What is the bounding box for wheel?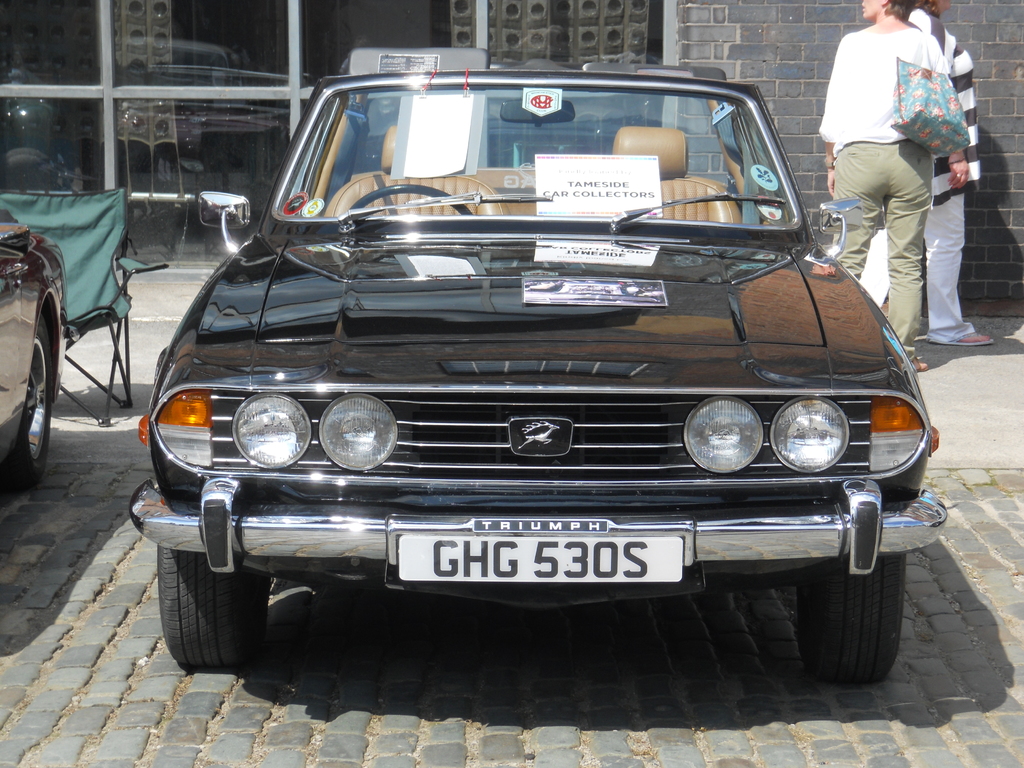
156,518,272,672.
